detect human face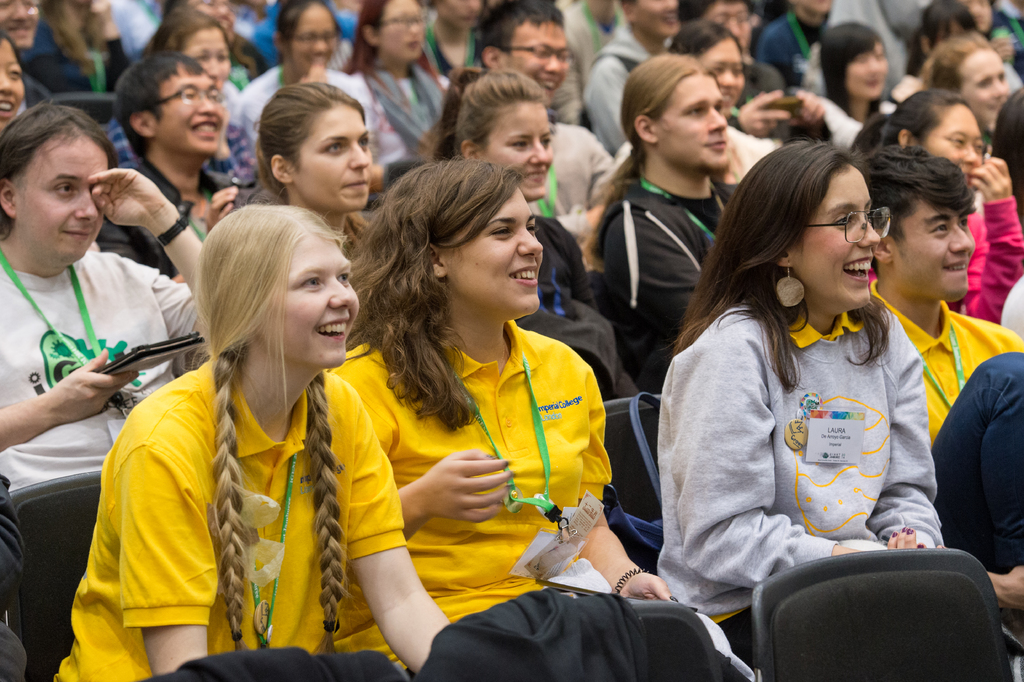
(797, 167, 881, 305)
